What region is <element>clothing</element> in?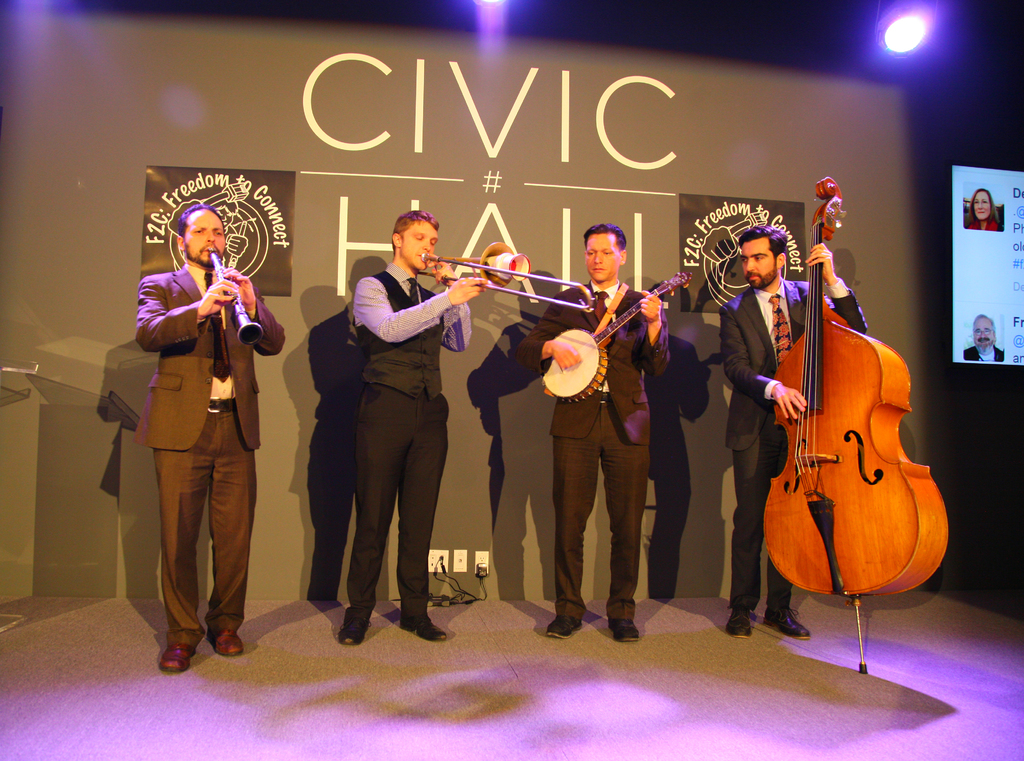
rect(961, 341, 1009, 366).
